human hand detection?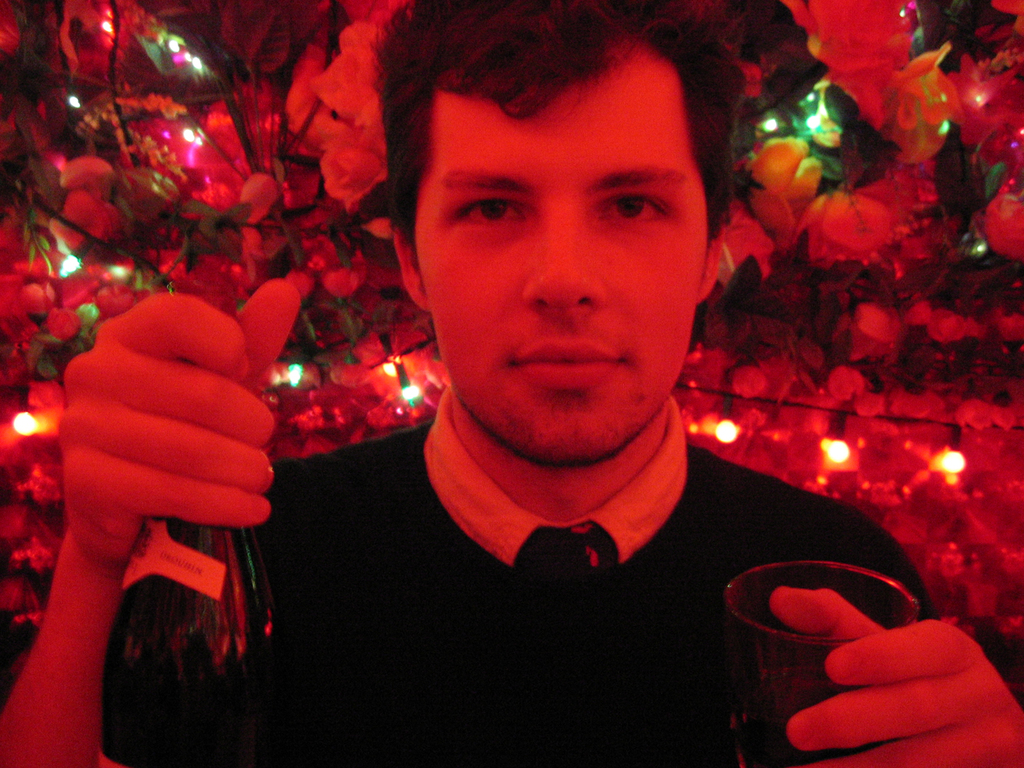
x1=768, y1=586, x2=1023, y2=767
